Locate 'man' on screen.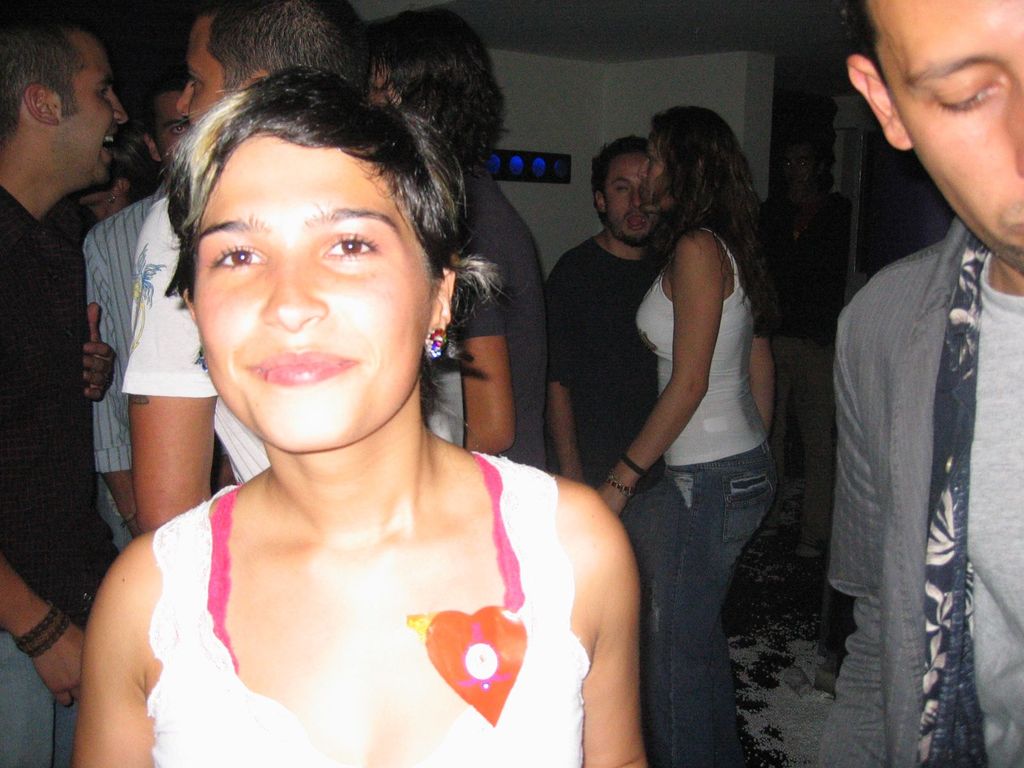
On screen at <box>546,139,685,767</box>.
